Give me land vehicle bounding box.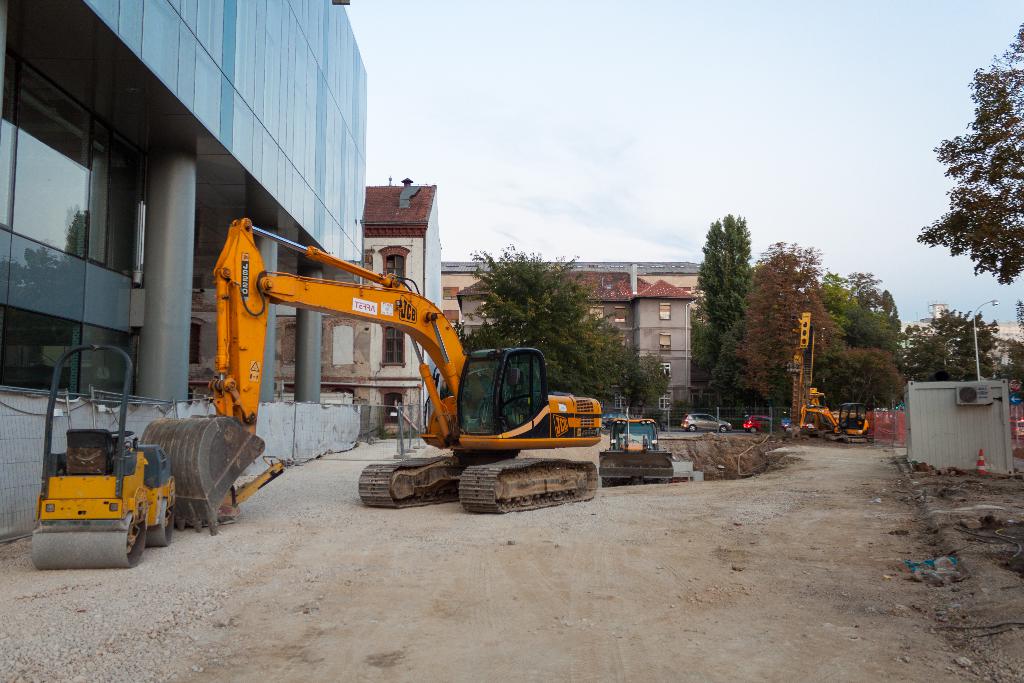
[x1=1012, y1=417, x2=1023, y2=438].
